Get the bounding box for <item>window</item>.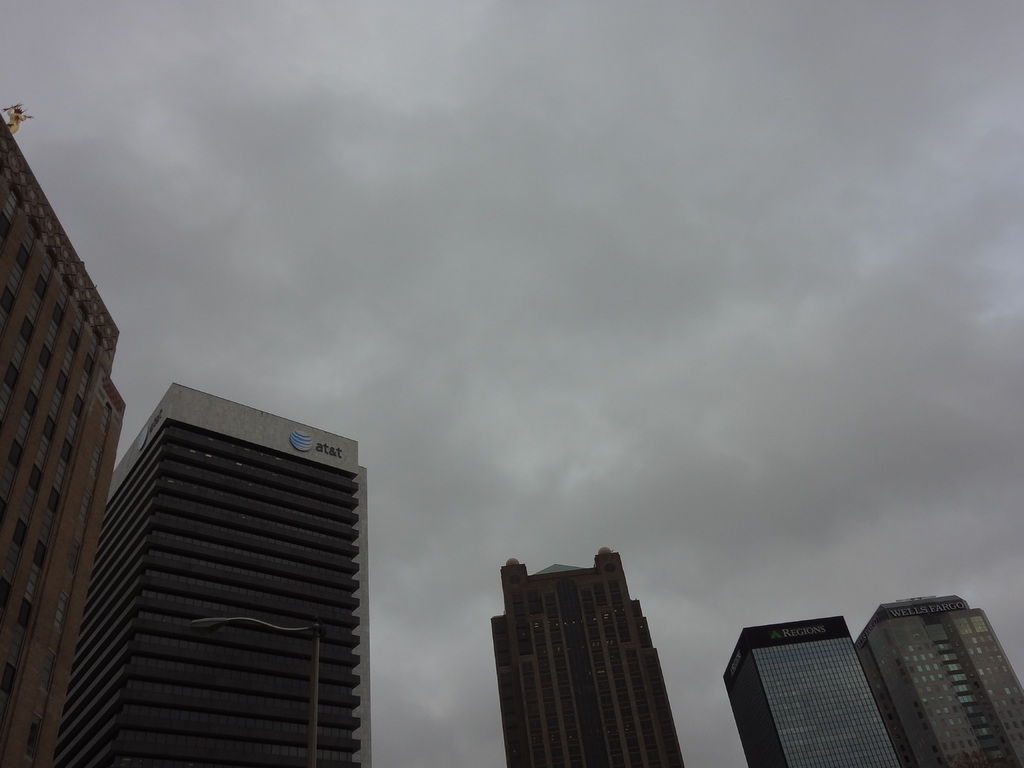
l=33, t=276, r=47, b=301.
